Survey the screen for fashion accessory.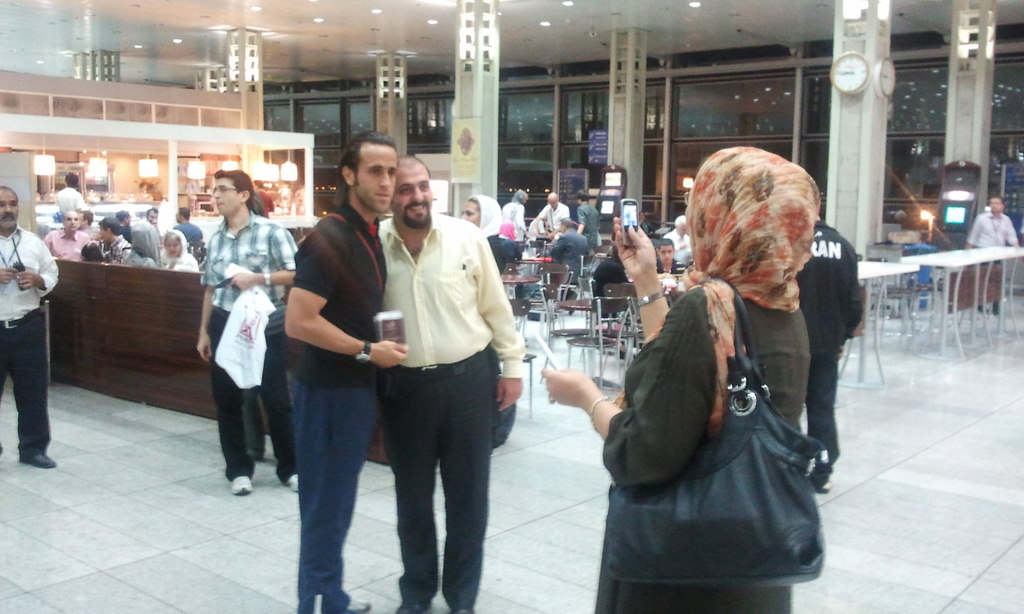
Survey found: left=228, top=473, right=257, bottom=501.
